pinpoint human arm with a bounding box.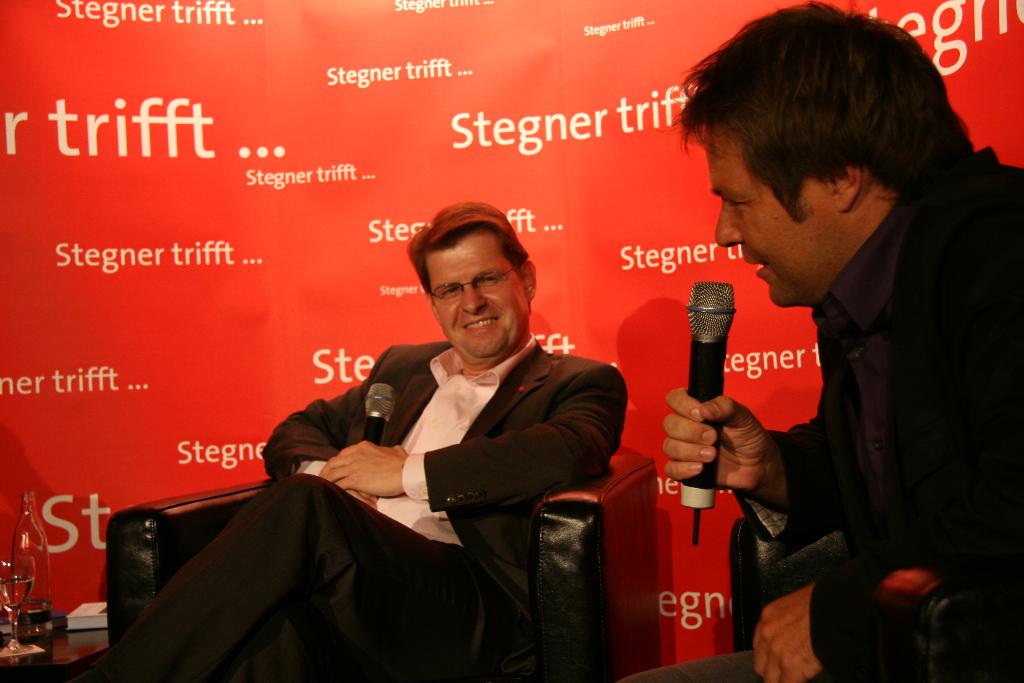
rect(320, 363, 628, 511).
